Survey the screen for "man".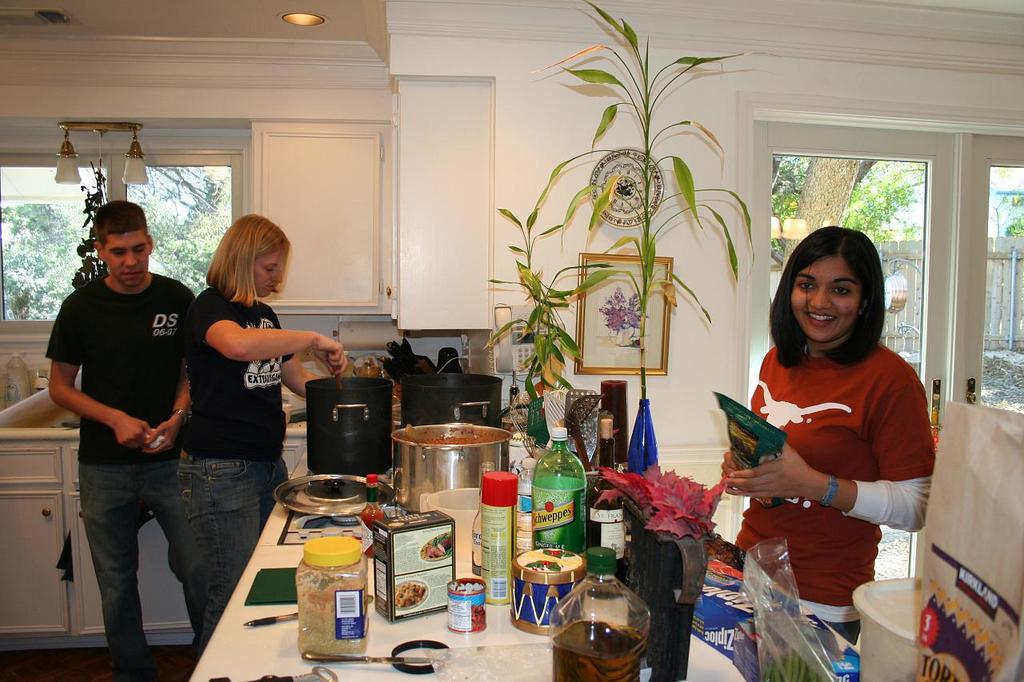
Survey found: bbox(19, 188, 224, 656).
